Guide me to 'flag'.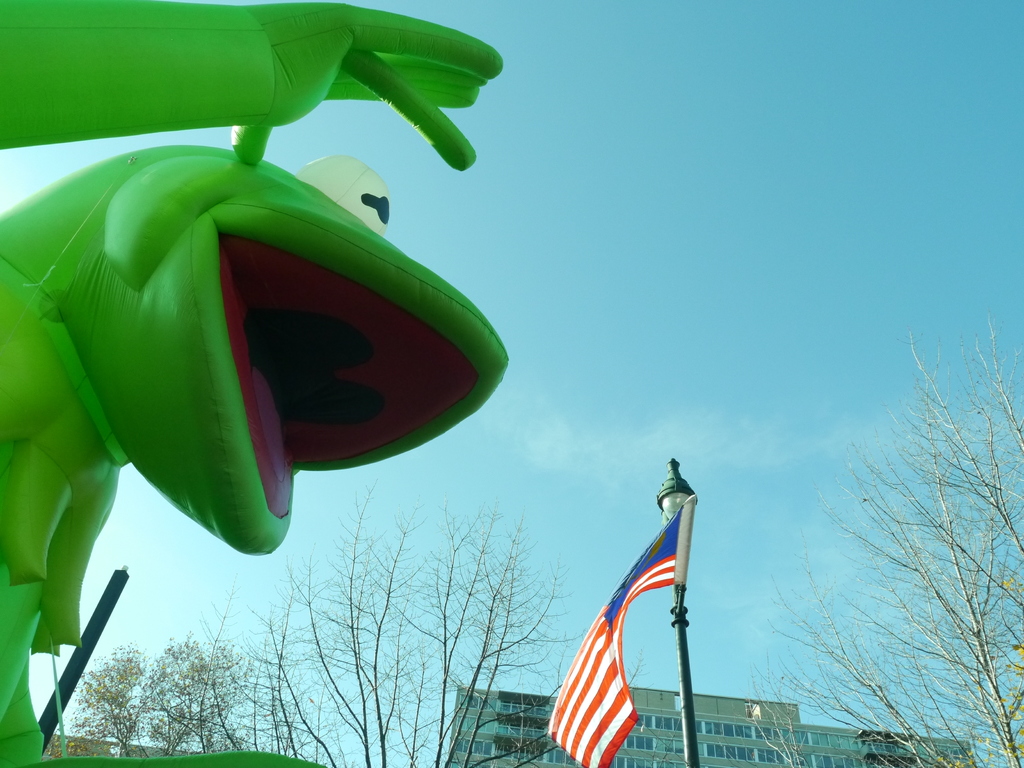
Guidance: [x1=541, y1=504, x2=682, y2=767].
